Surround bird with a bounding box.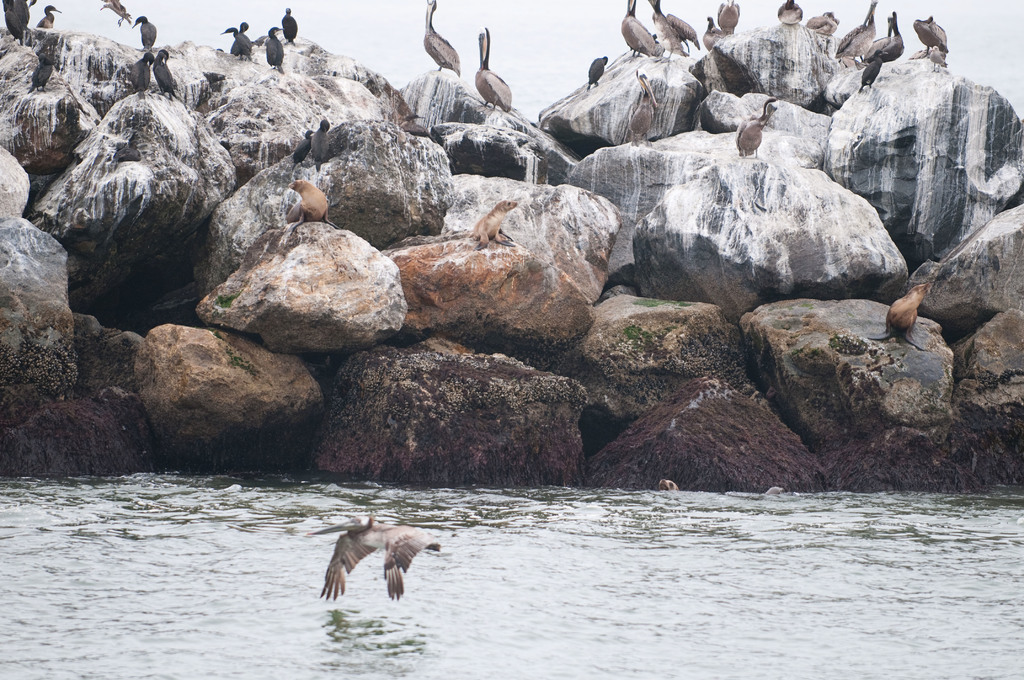
{"x1": 282, "y1": 5, "x2": 303, "y2": 44}.
